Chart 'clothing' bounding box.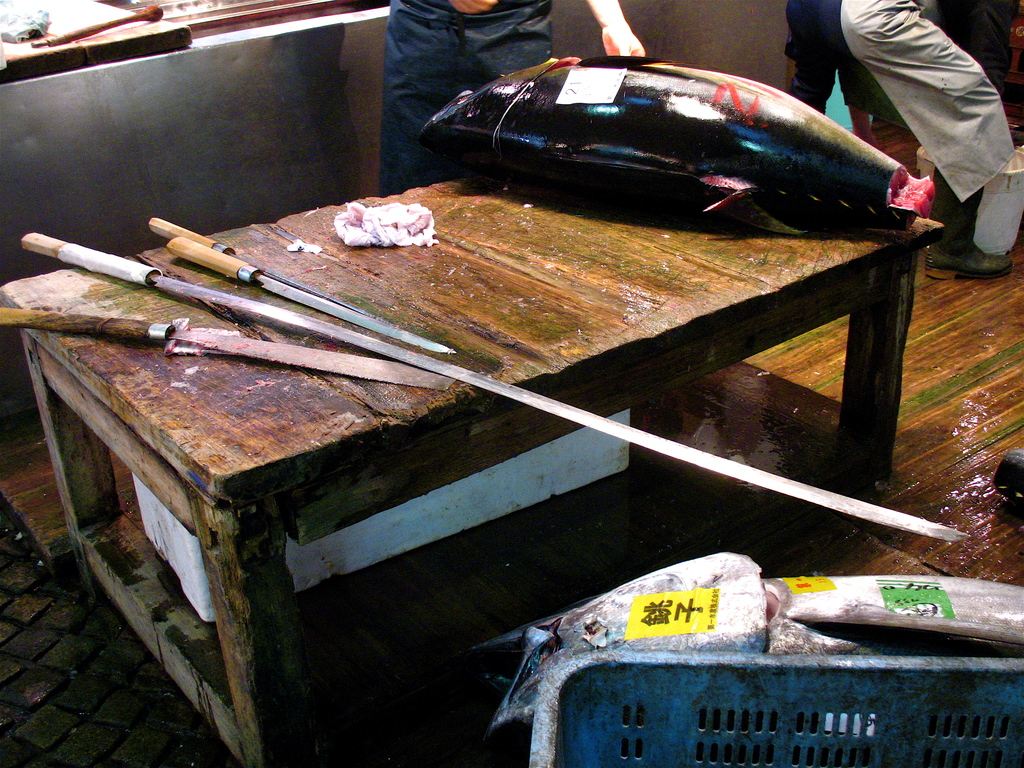
Charted: [left=375, top=0, right=559, bottom=200].
